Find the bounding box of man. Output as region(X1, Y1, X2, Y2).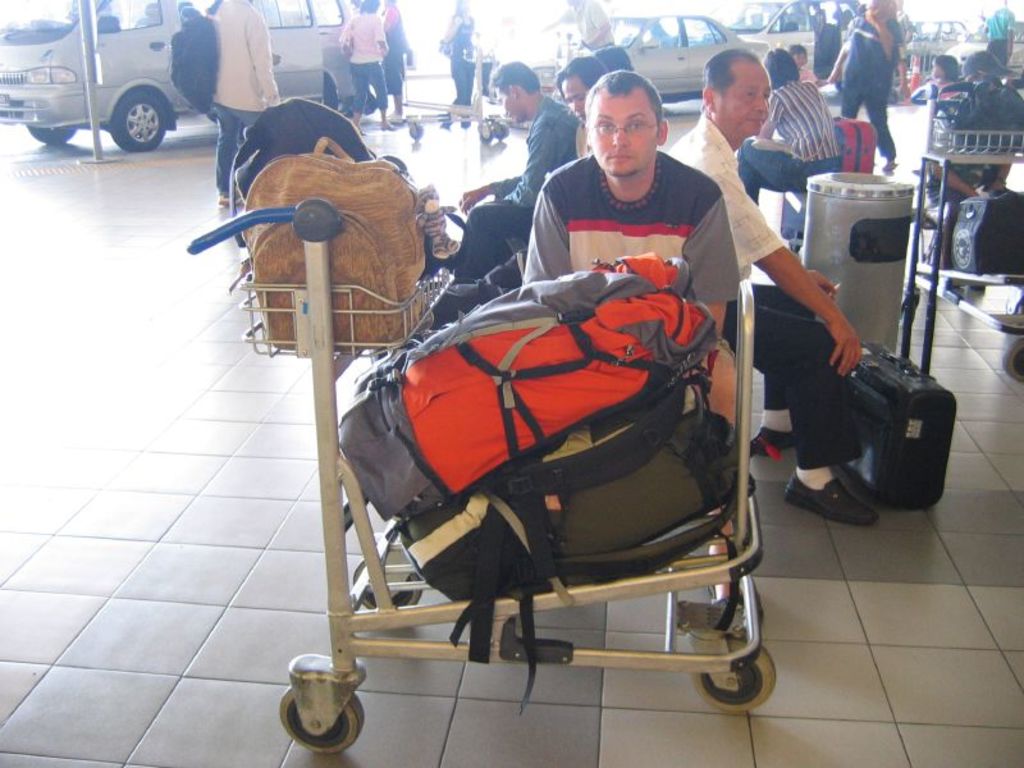
region(461, 87, 771, 417).
